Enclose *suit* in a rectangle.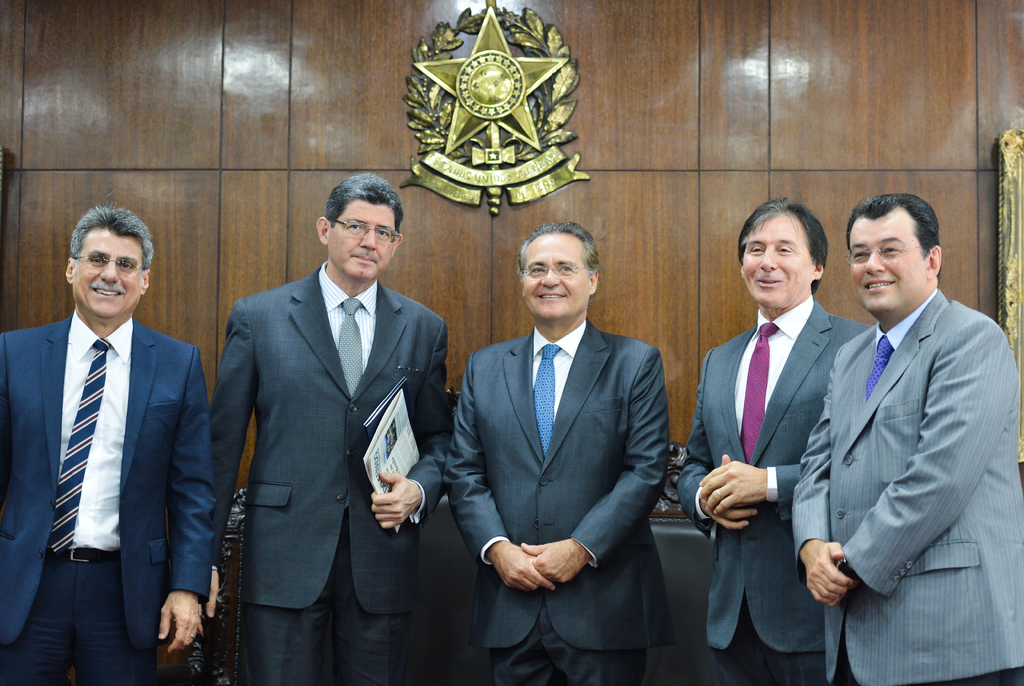
0,314,219,685.
